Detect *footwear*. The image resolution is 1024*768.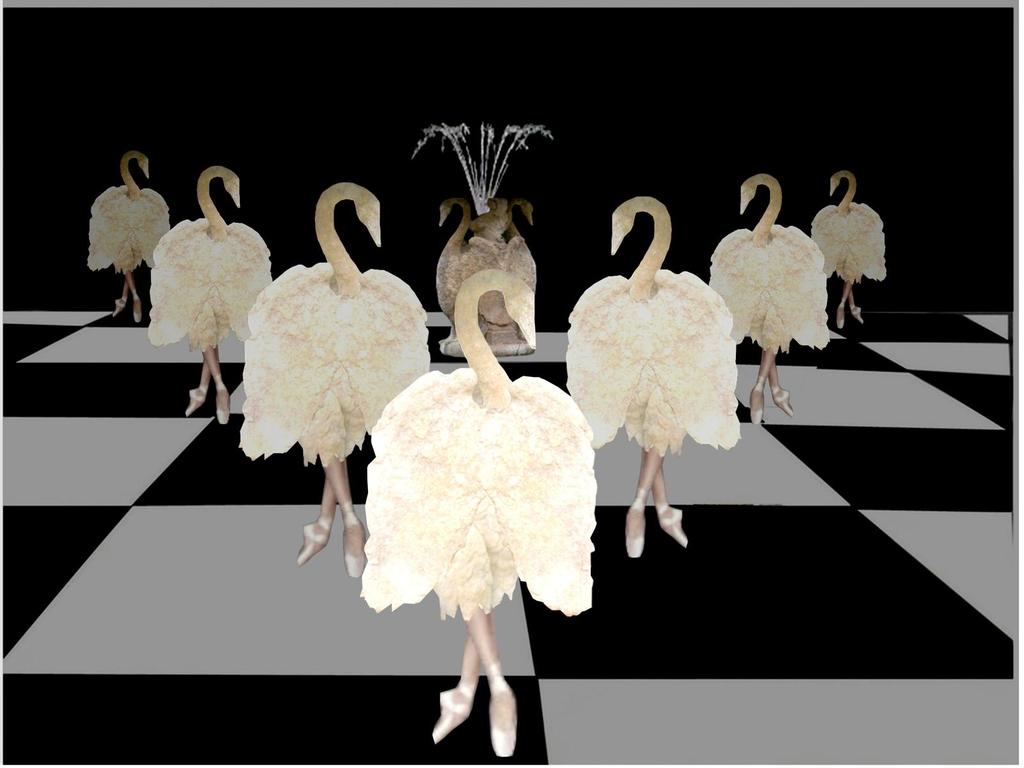
(625, 493, 648, 554).
